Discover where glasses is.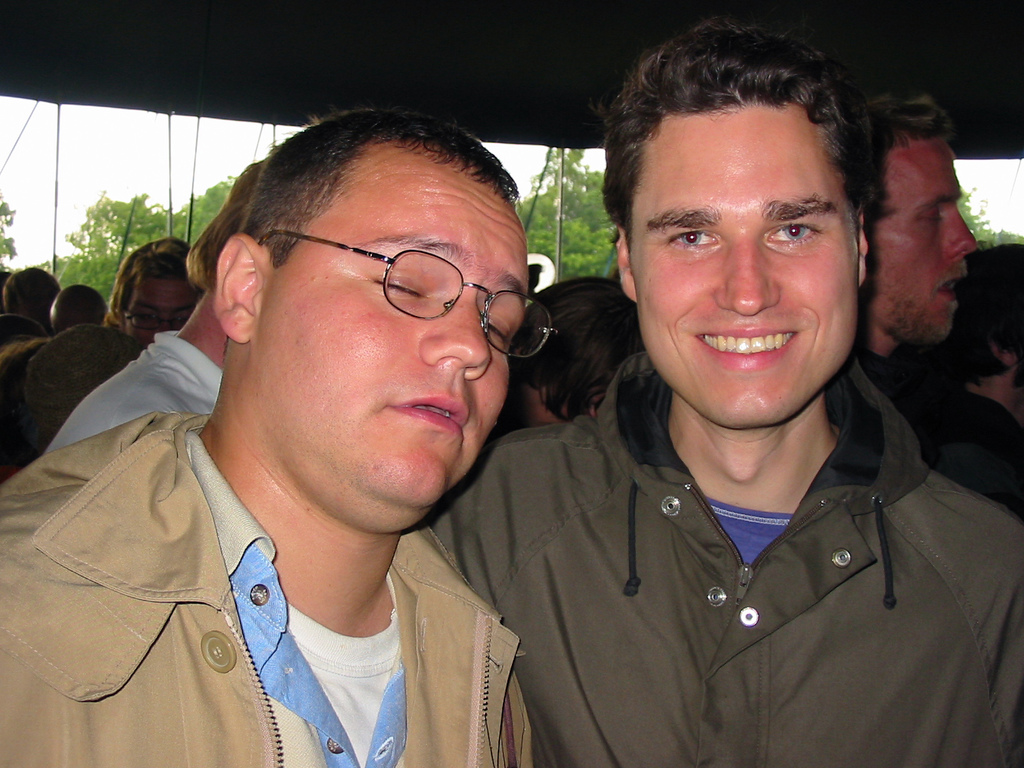
Discovered at l=115, t=308, r=192, b=332.
